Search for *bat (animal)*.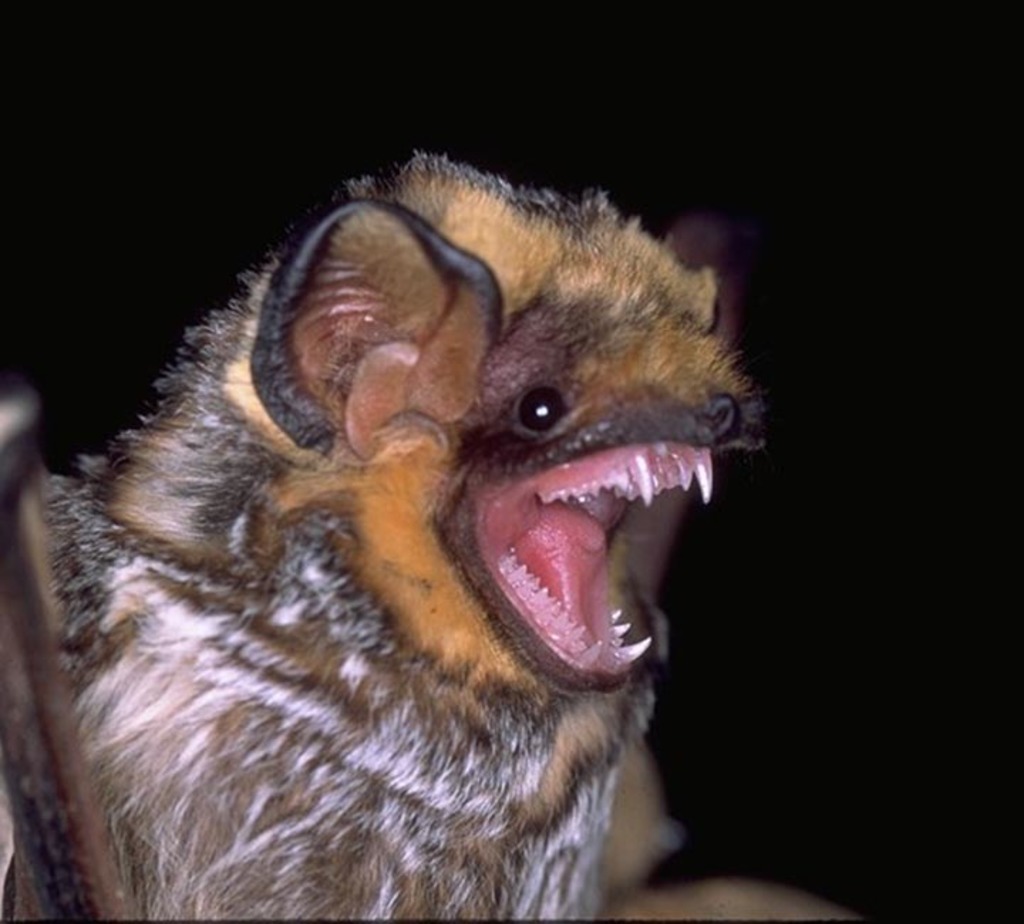
Found at box=[0, 142, 774, 923].
